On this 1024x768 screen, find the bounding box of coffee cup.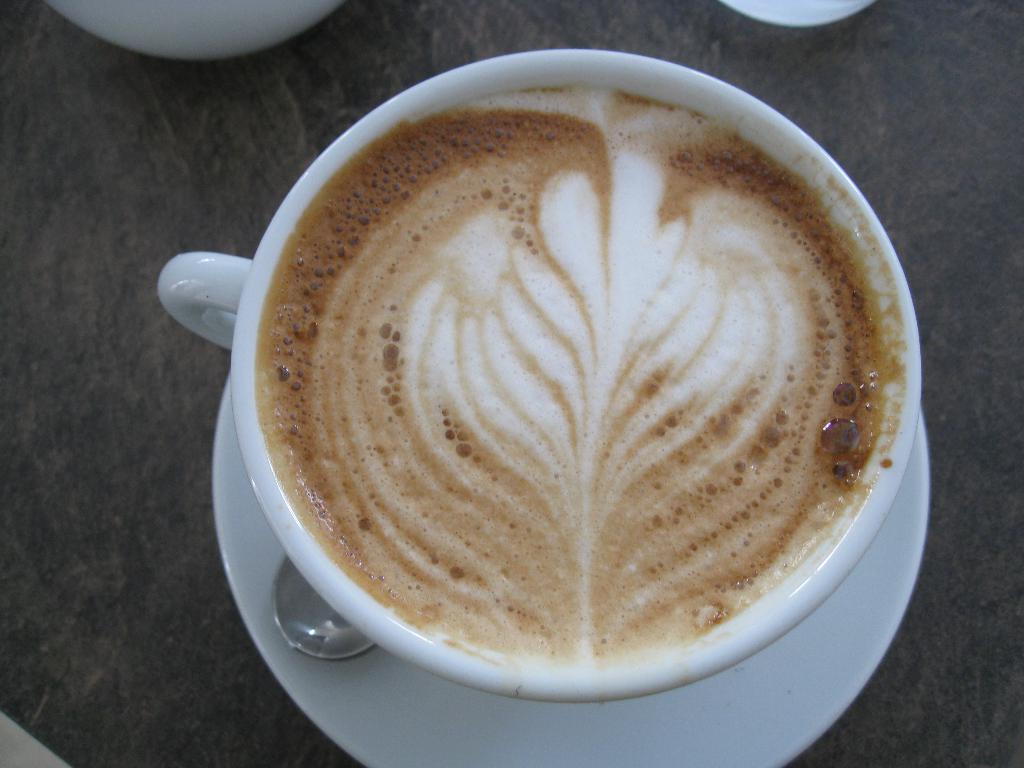
Bounding box: box=[154, 47, 922, 705].
